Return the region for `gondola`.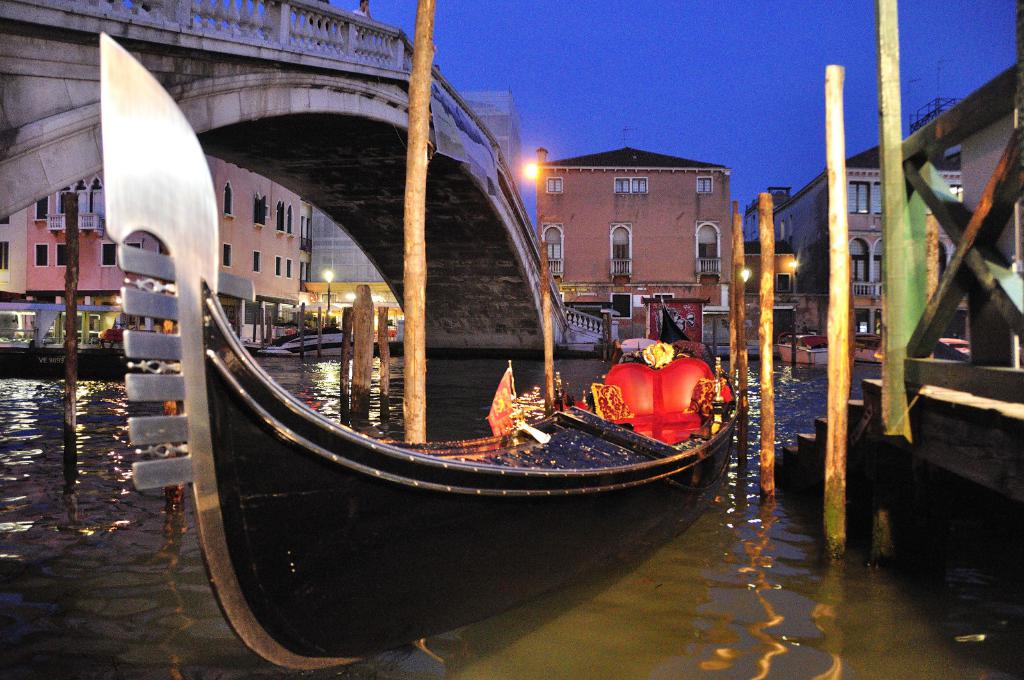
l=97, t=28, r=748, b=674.
